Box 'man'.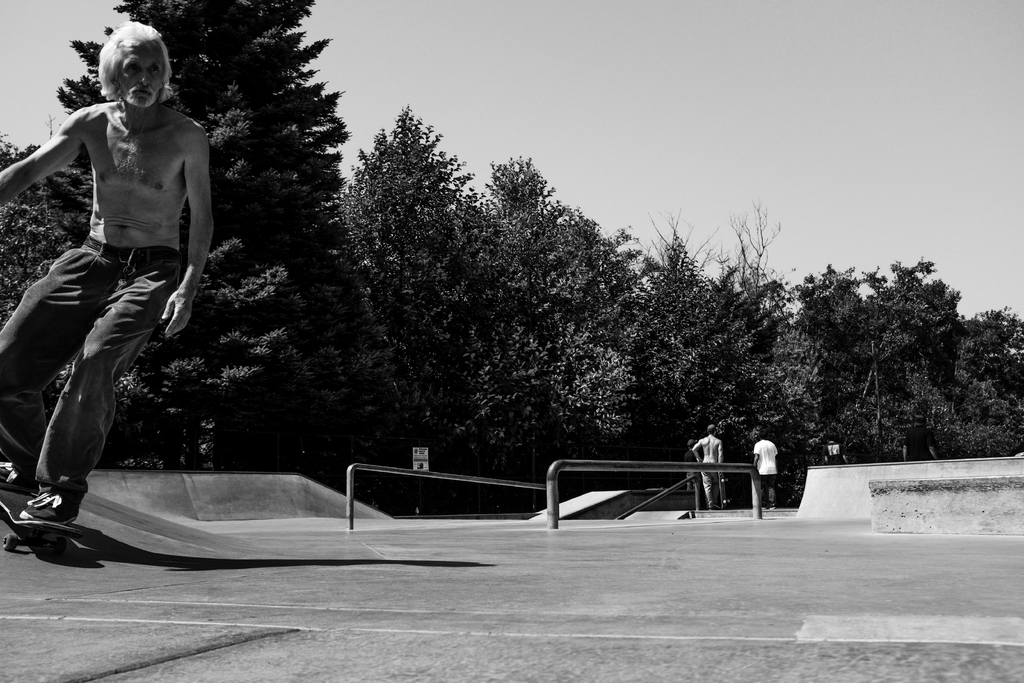
(750,432,784,513).
